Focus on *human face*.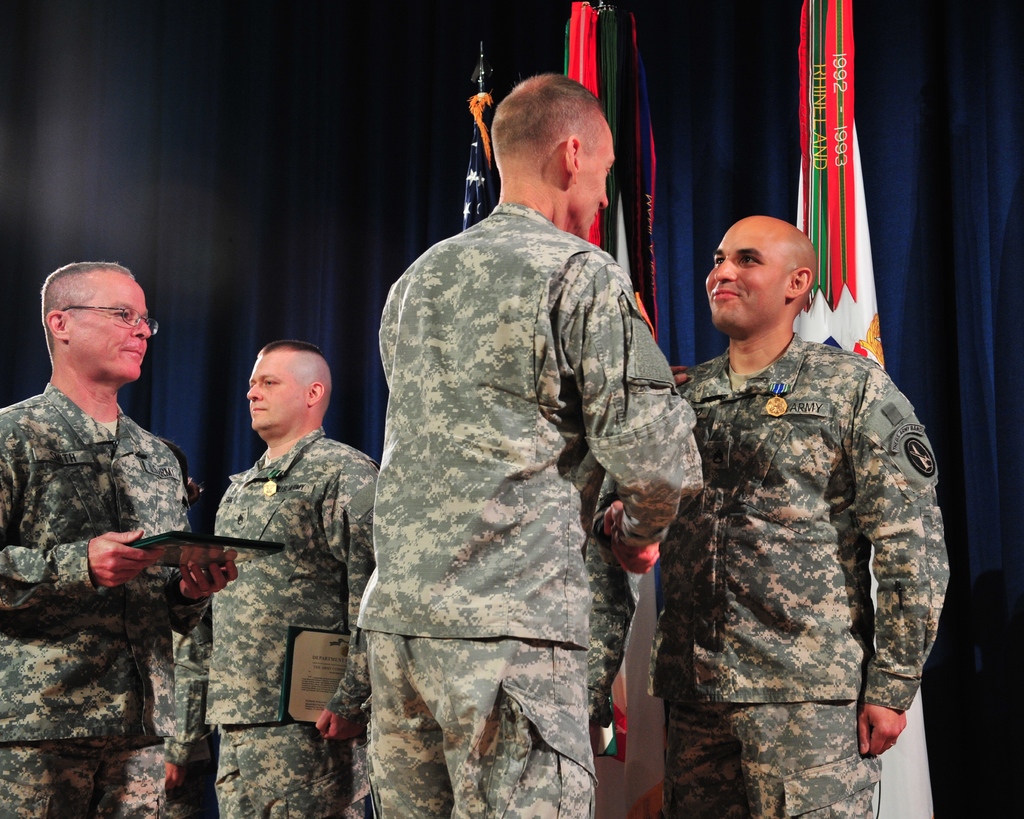
Focused at [x1=575, y1=118, x2=615, y2=243].
